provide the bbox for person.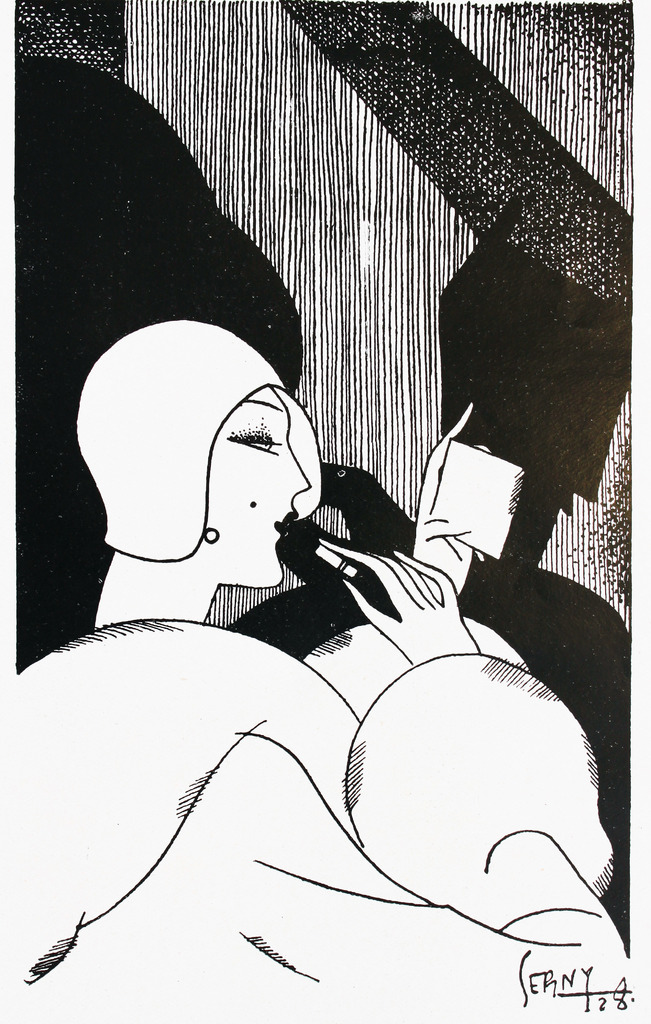
[left=63, top=124, right=581, bottom=899].
